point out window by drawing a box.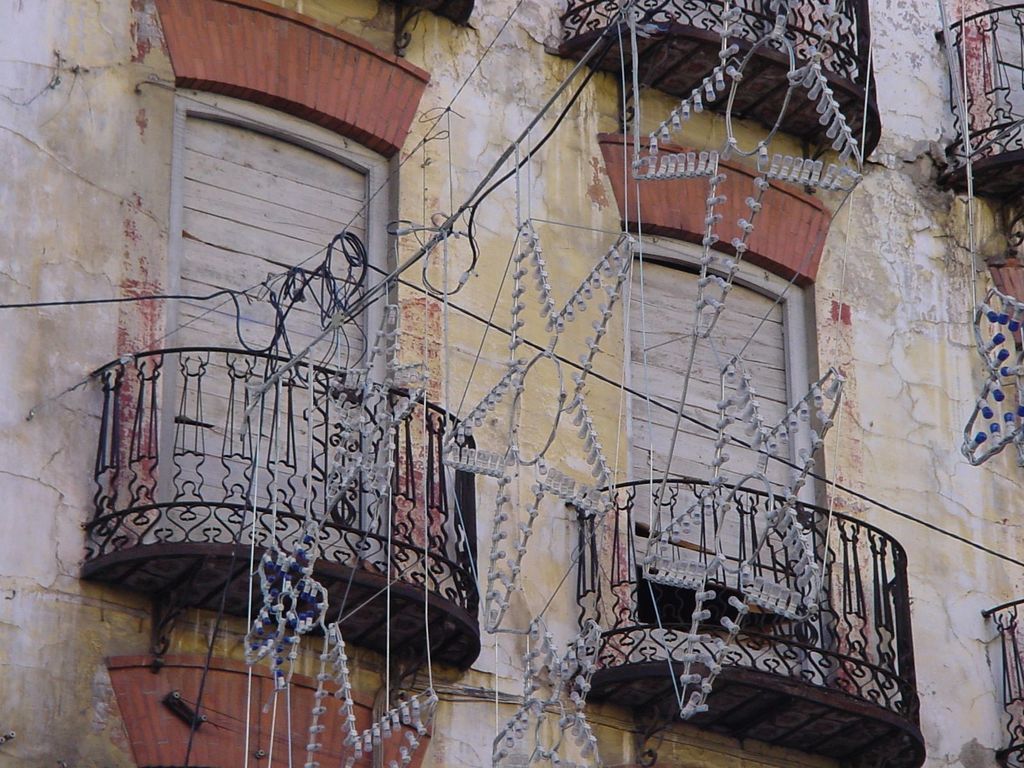
box(630, 257, 808, 669).
